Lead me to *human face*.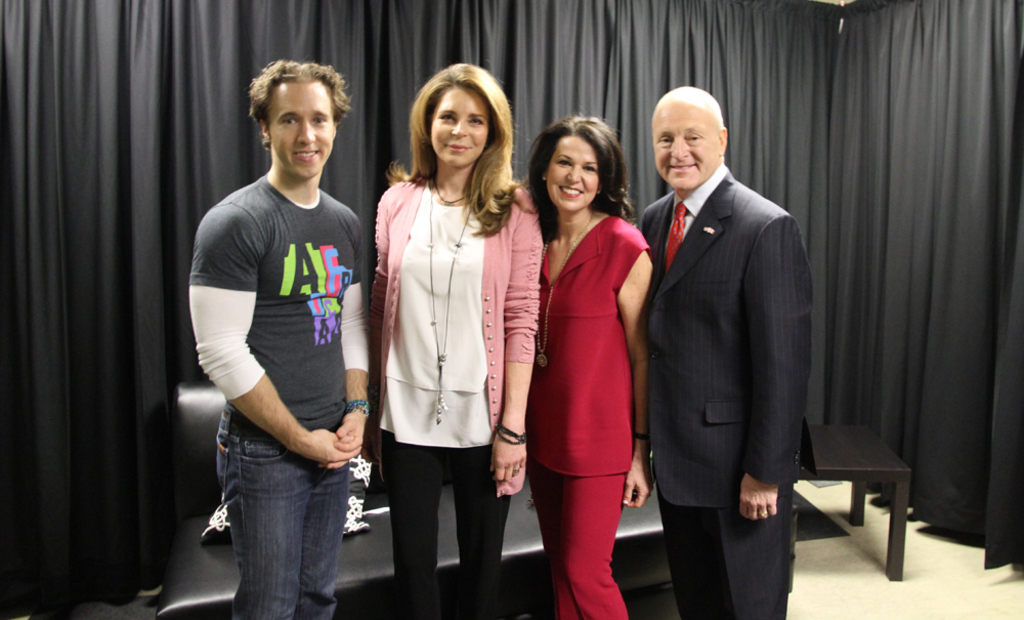
Lead to 433,85,488,166.
